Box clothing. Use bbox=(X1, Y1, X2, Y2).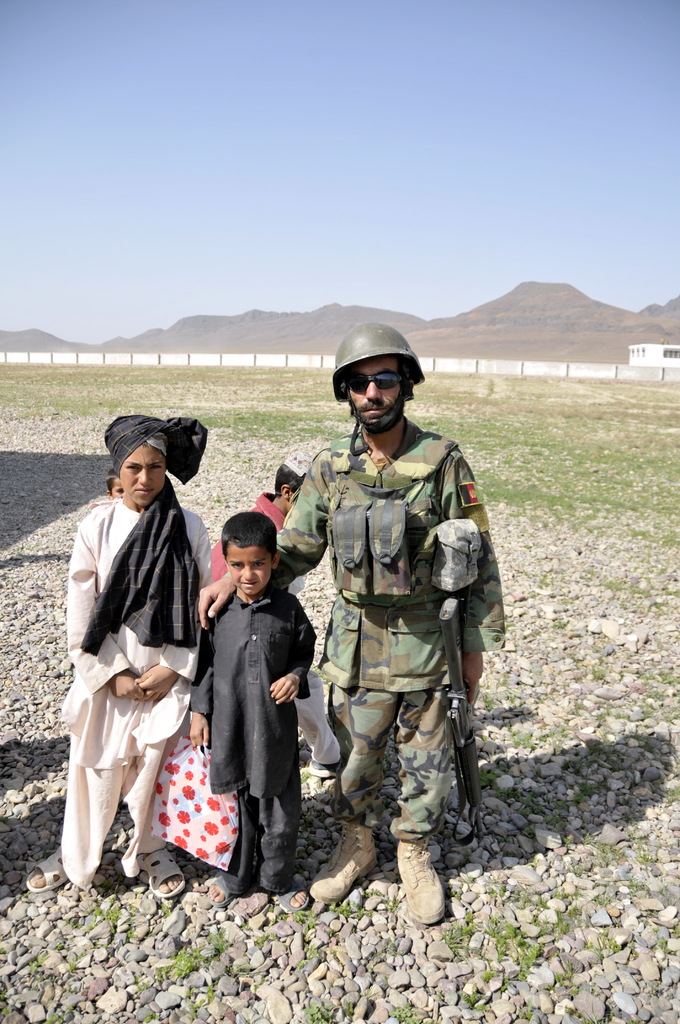
bbox=(217, 488, 343, 765).
